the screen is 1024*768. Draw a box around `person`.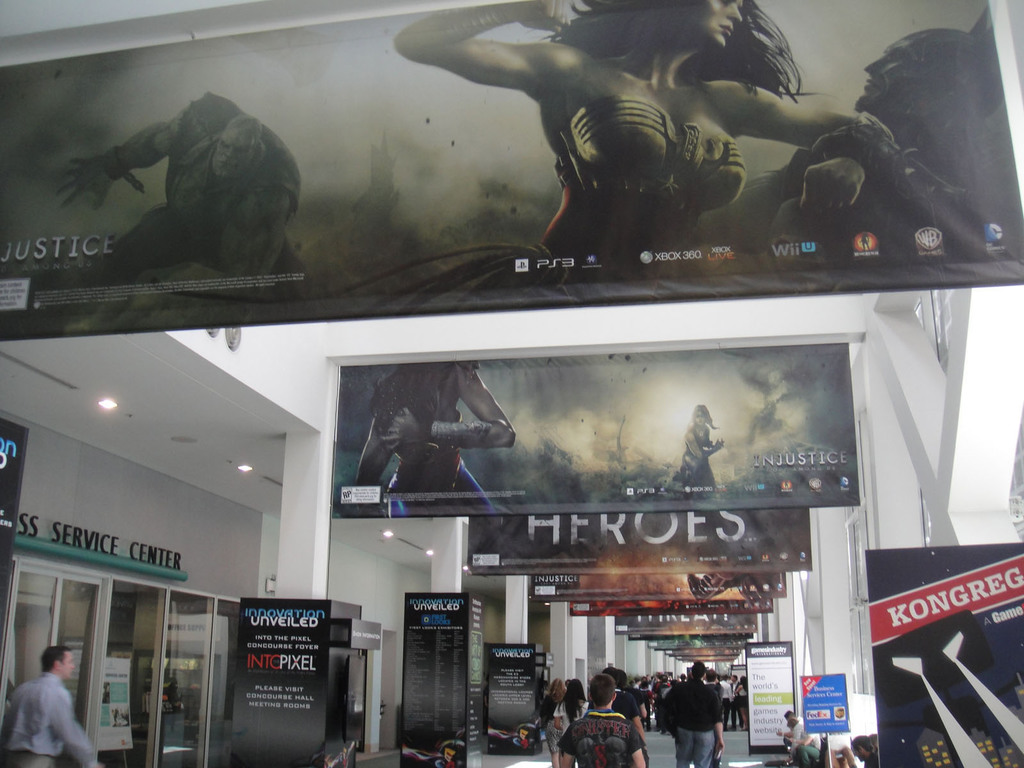
(left=1, top=646, right=100, bottom=767).
